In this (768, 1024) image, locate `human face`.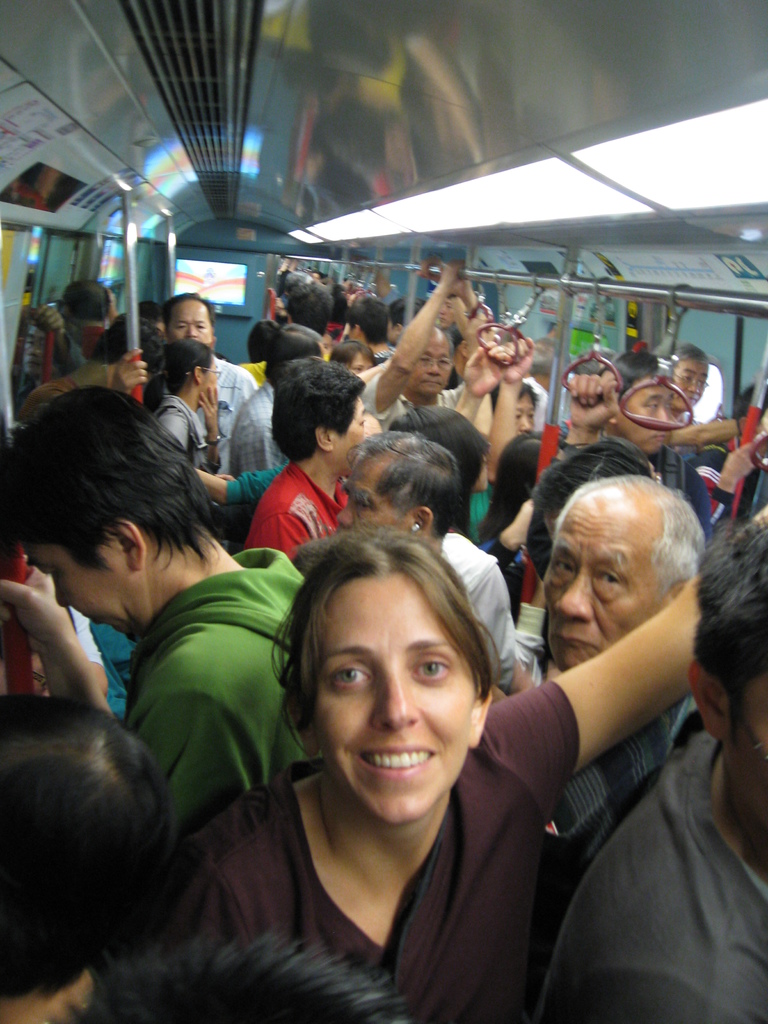
Bounding box: region(160, 297, 214, 355).
